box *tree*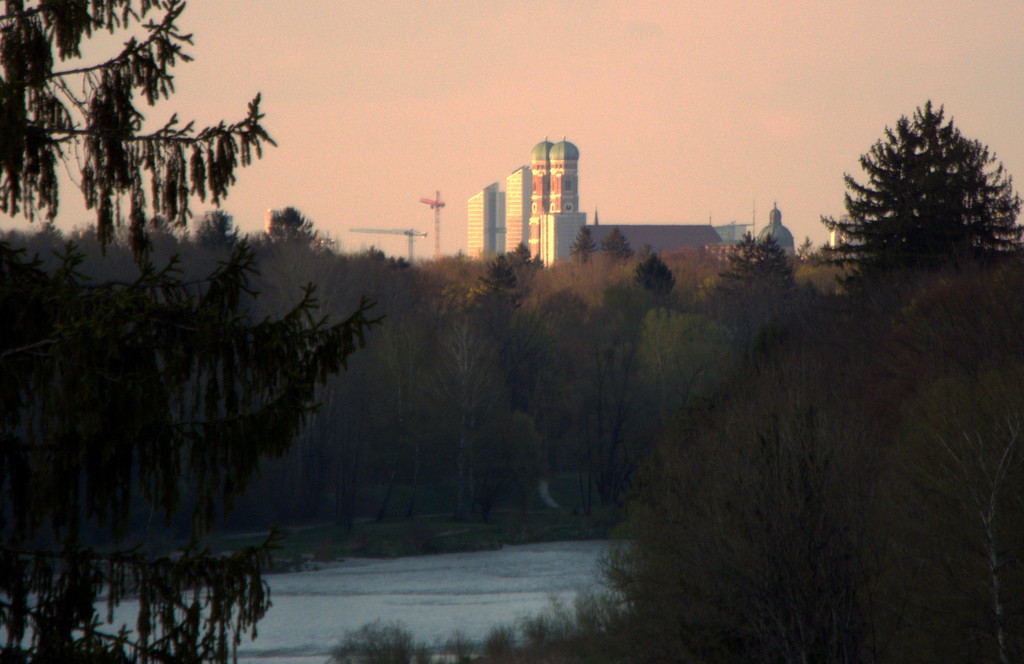
[x1=0, y1=0, x2=415, y2=663]
